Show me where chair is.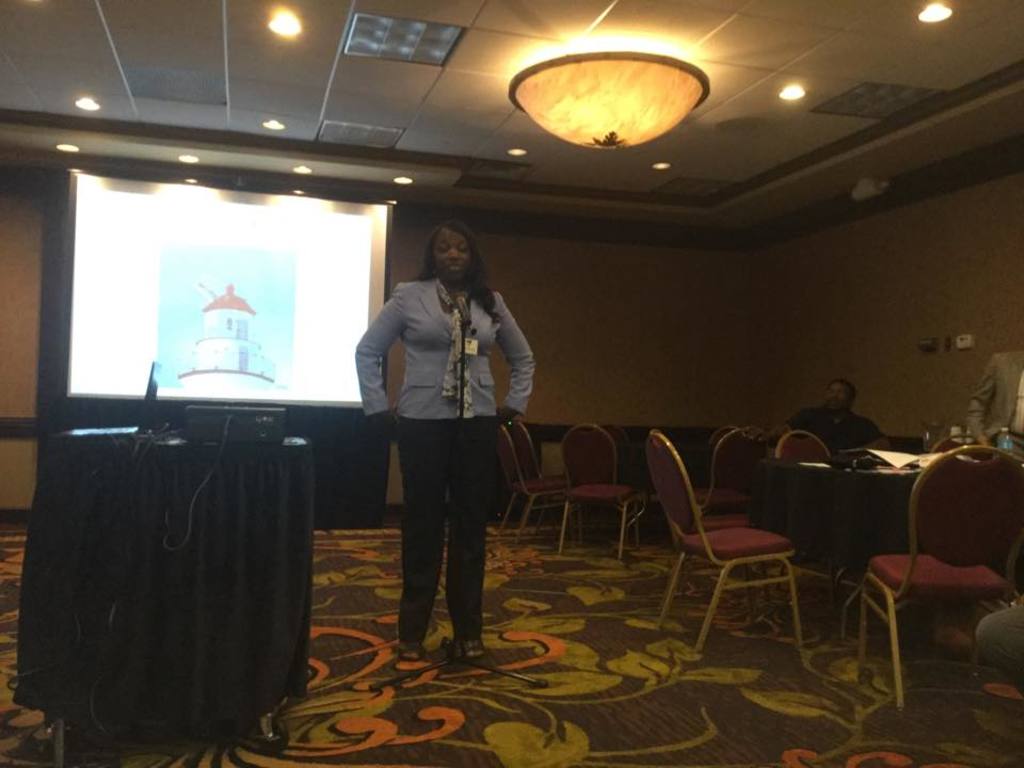
chair is at rect(849, 443, 1023, 702).
